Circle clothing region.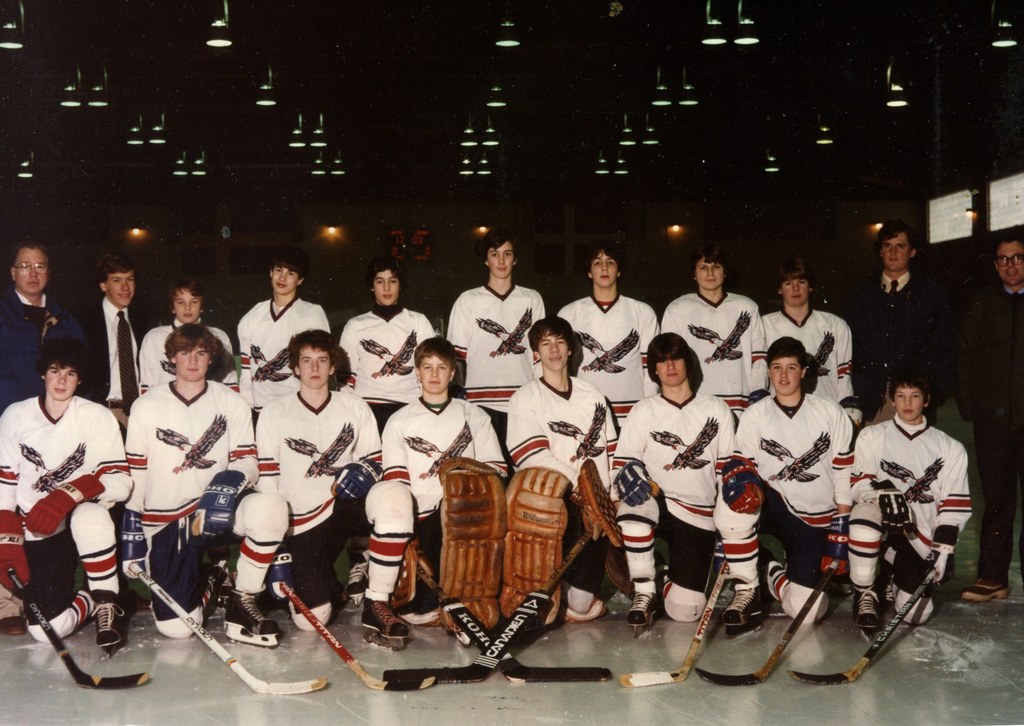
Region: 288:485:414:626.
